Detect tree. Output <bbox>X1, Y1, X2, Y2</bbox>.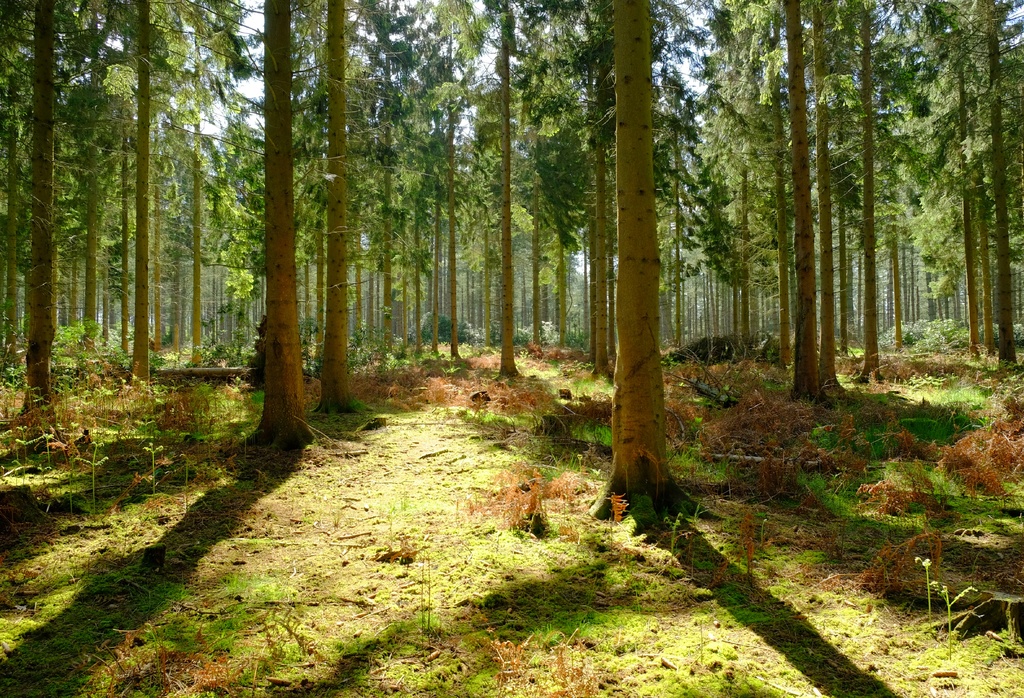
<bbox>253, 0, 304, 443</bbox>.
